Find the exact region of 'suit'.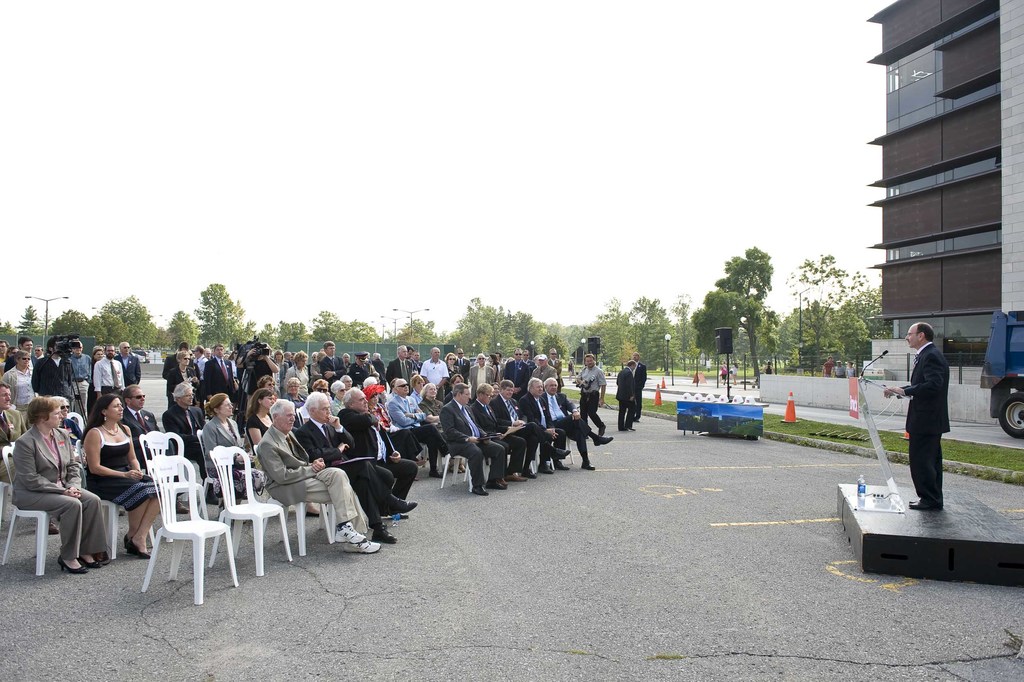
Exact region: left=166, top=401, right=206, bottom=460.
